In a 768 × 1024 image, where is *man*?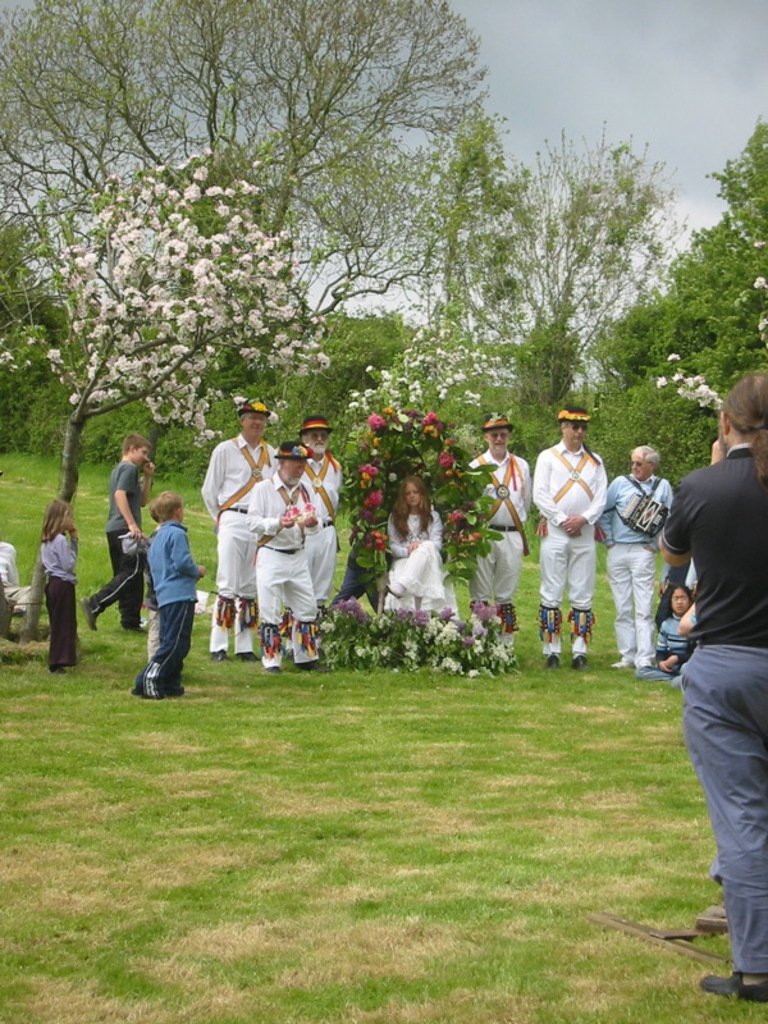
594, 444, 678, 675.
